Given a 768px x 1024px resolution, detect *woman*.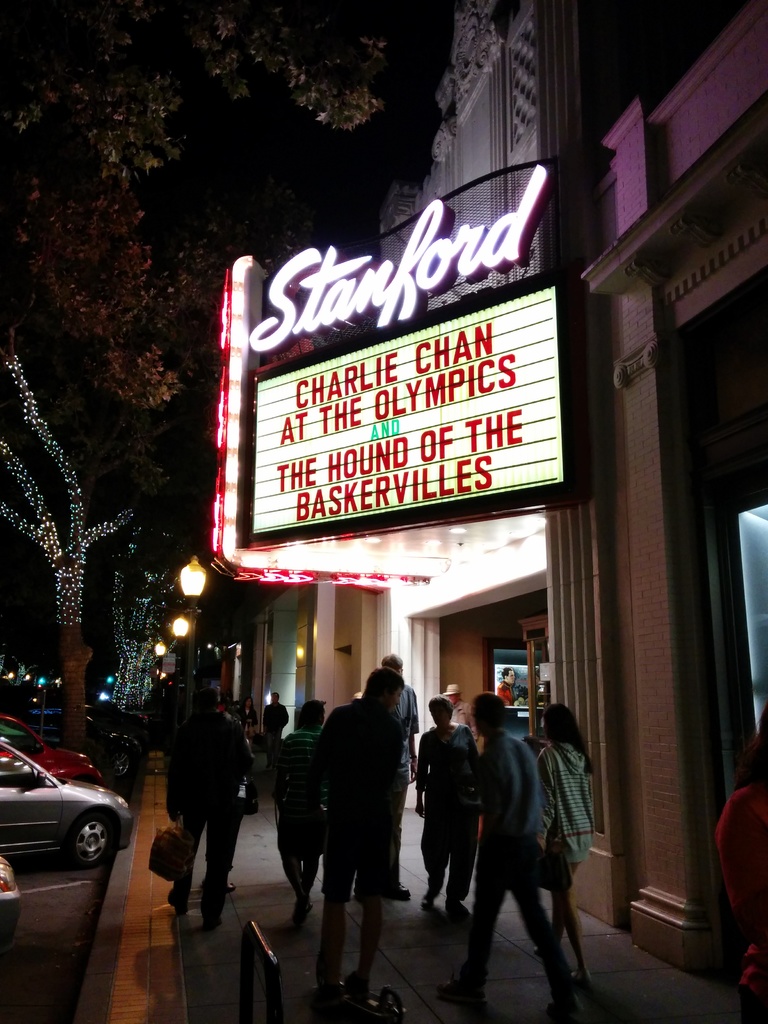
714 703 767 1023.
